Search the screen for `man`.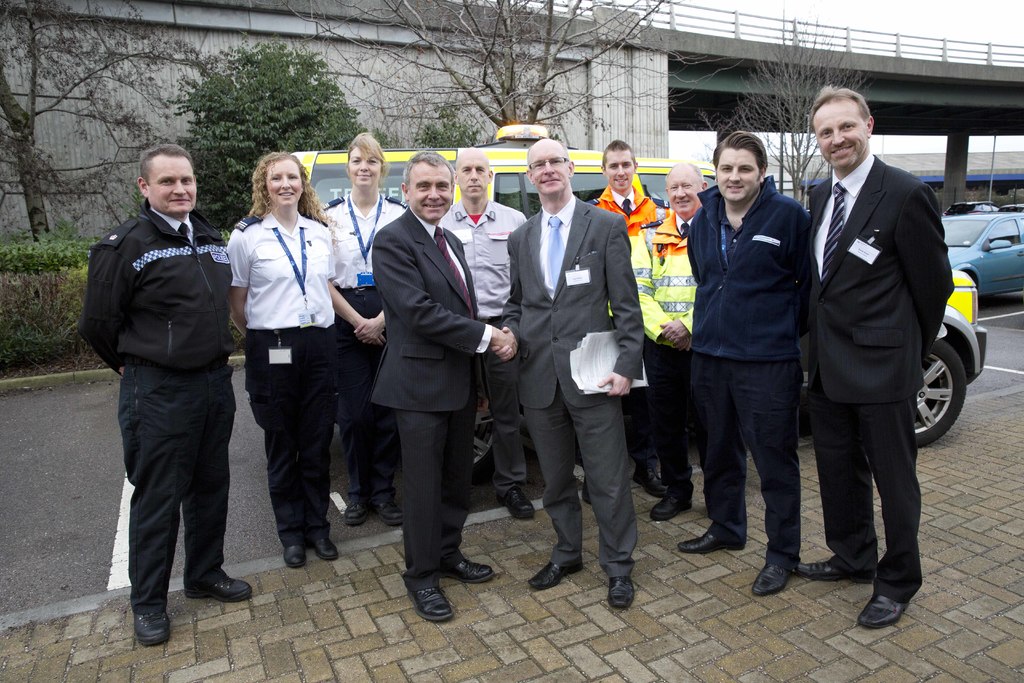
Found at [left=673, top=126, right=813, bottom=600].
